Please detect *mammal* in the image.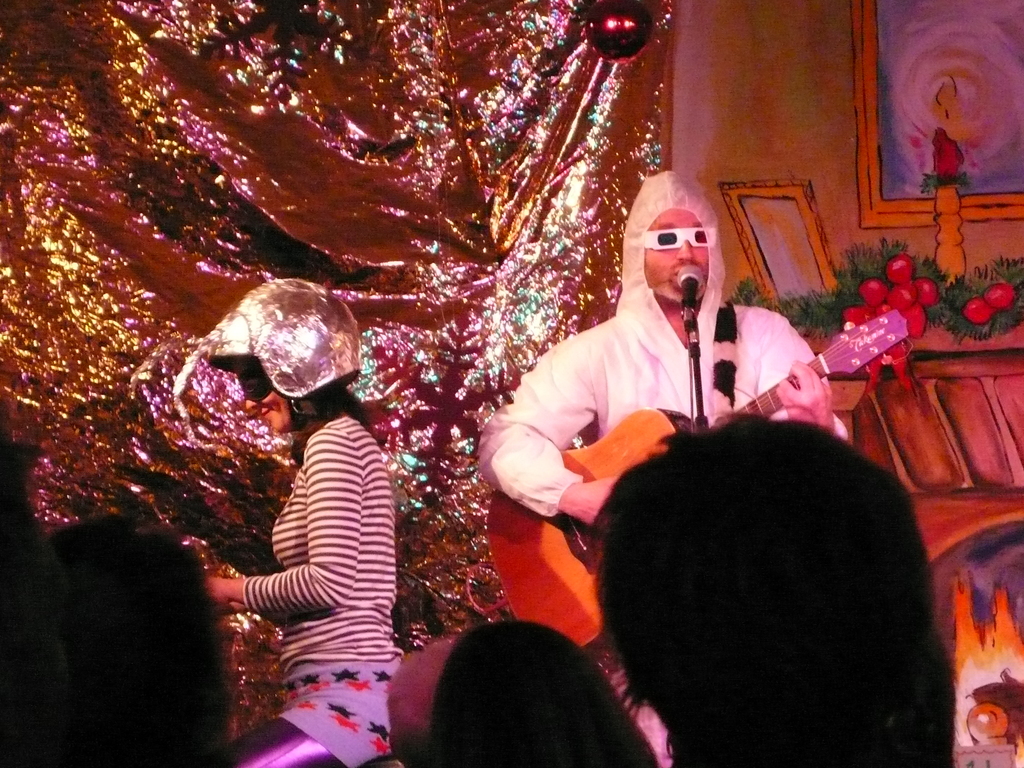
204:278:399:767.
